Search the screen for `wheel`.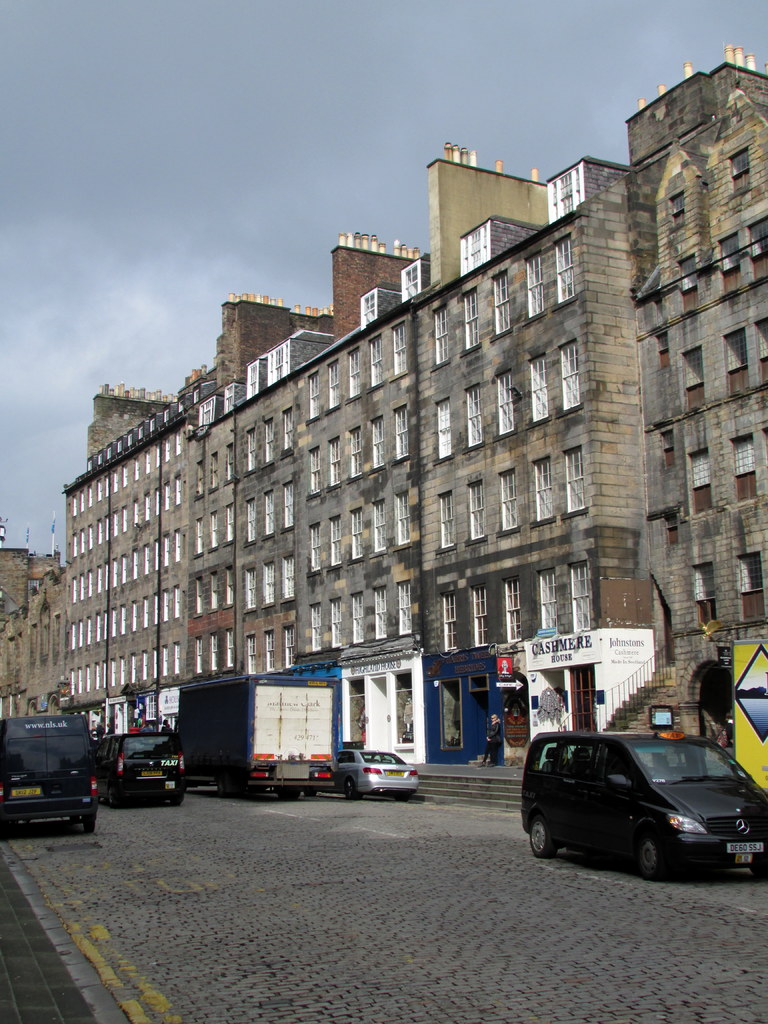
Found at (345,778,354,800).
